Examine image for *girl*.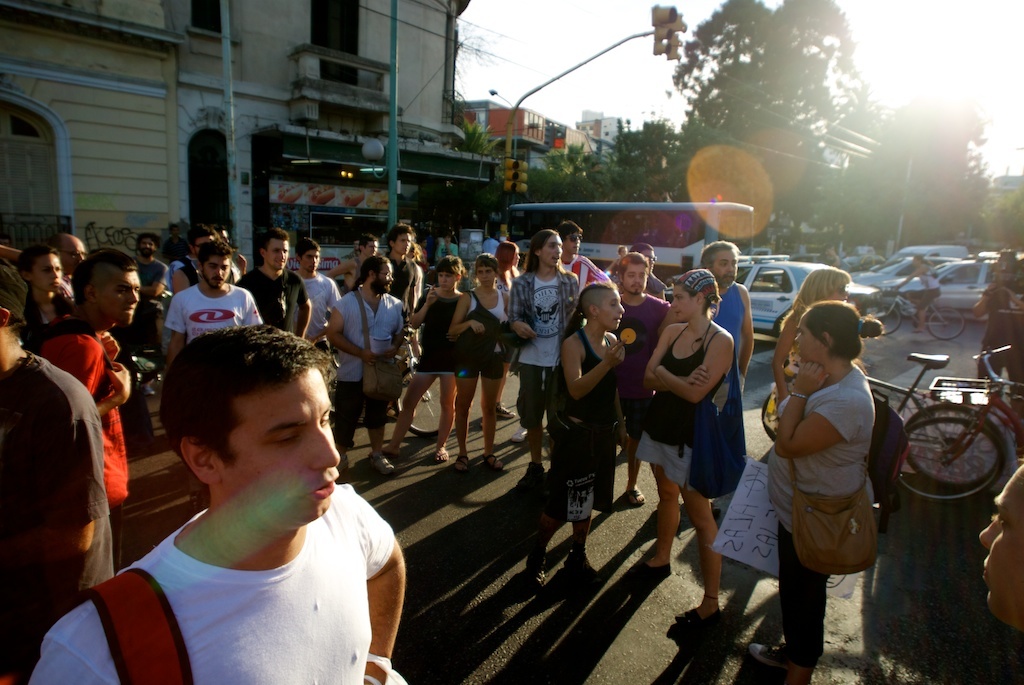
Examination result: [x1=495, y1=239, x2=522, y2=419].
